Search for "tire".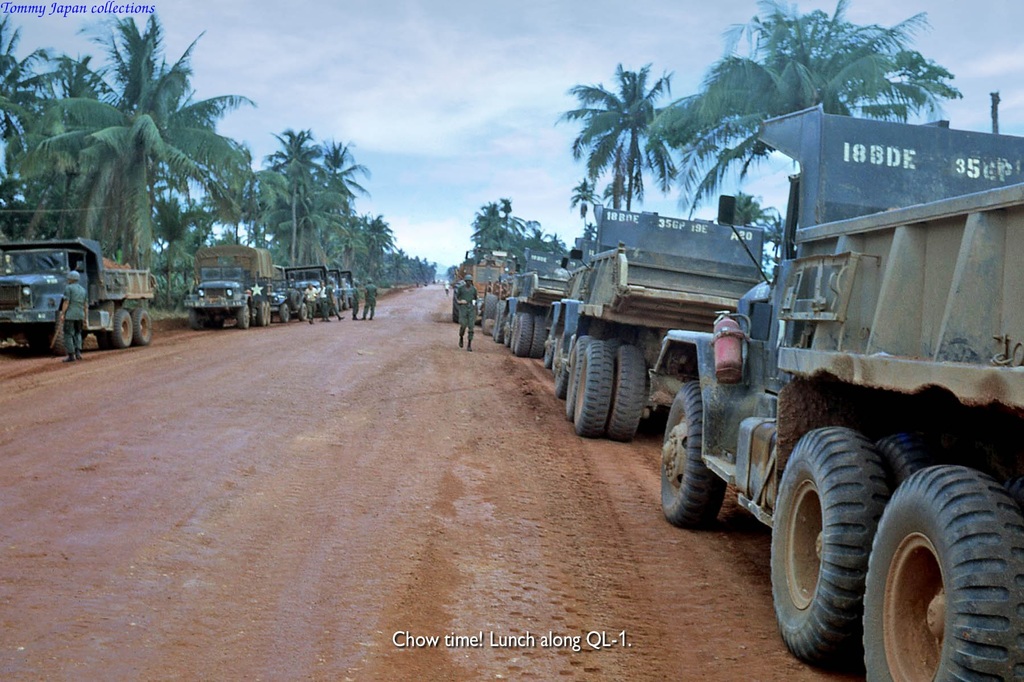
Found at (342, 296, 350, 310).
